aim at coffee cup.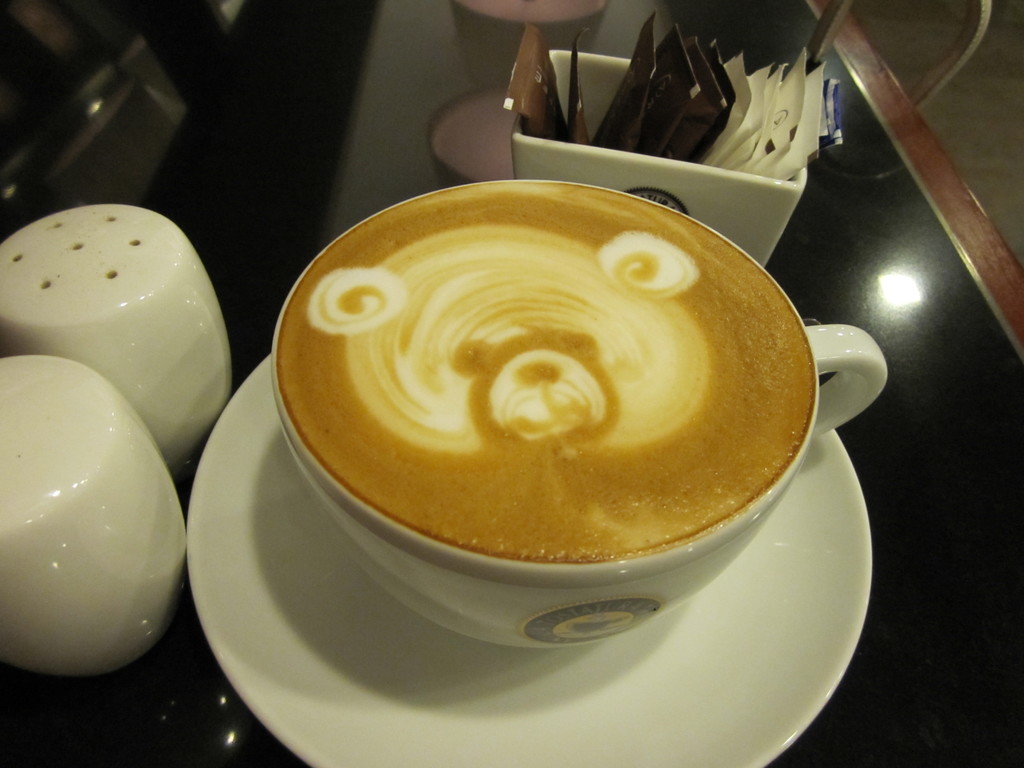
Aimed at <bbox>266, 179, 889, 648</bbox>.
